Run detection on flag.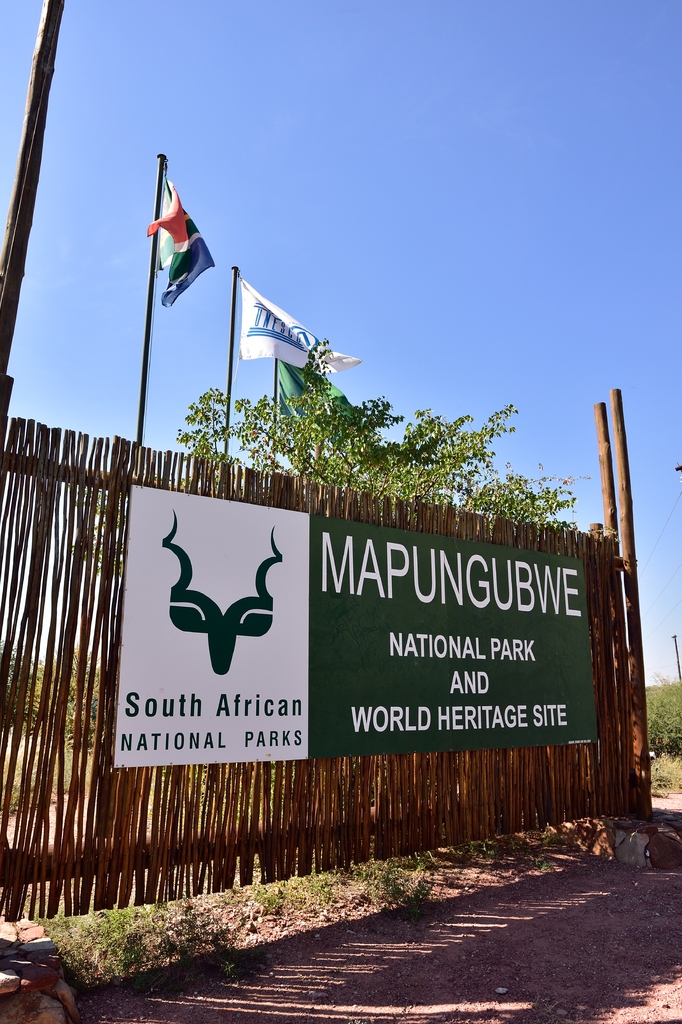
Result: [139,154,219,310].
